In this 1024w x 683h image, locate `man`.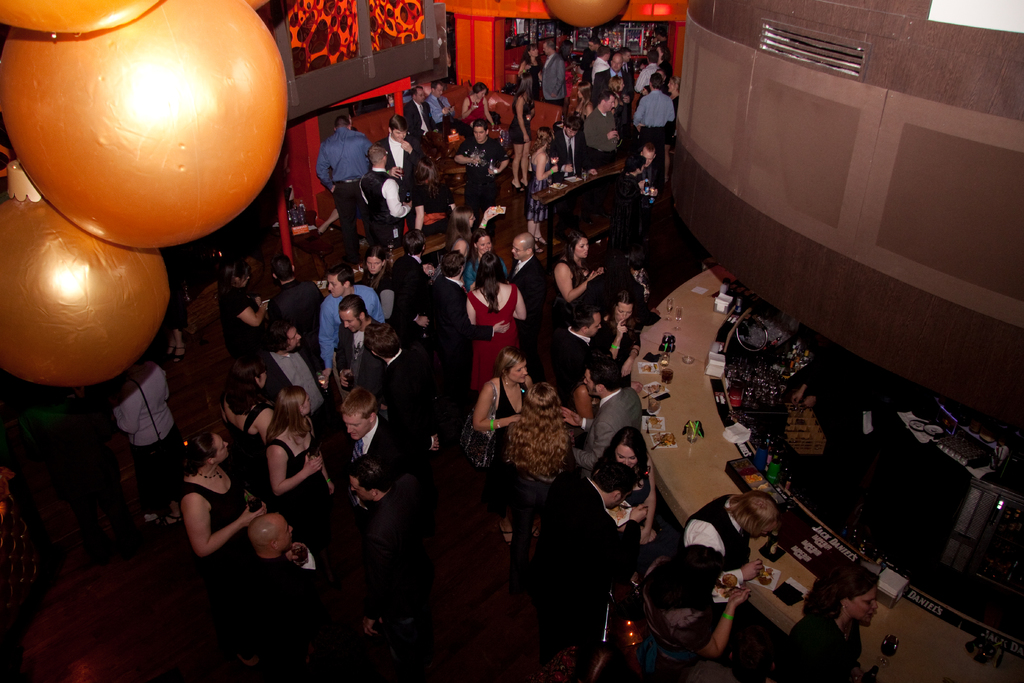
Bounding box: {"x1": 423, "y1": 79, "x2": 460, "y2": 128}.
